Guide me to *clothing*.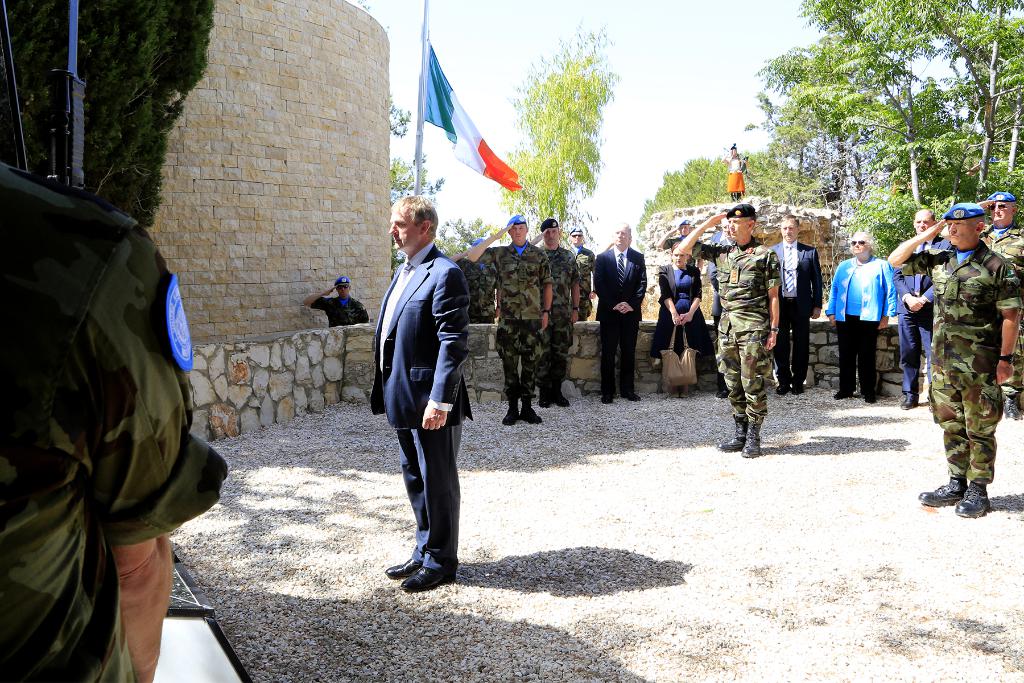
Guidance: (573, 243, 601, 304).
